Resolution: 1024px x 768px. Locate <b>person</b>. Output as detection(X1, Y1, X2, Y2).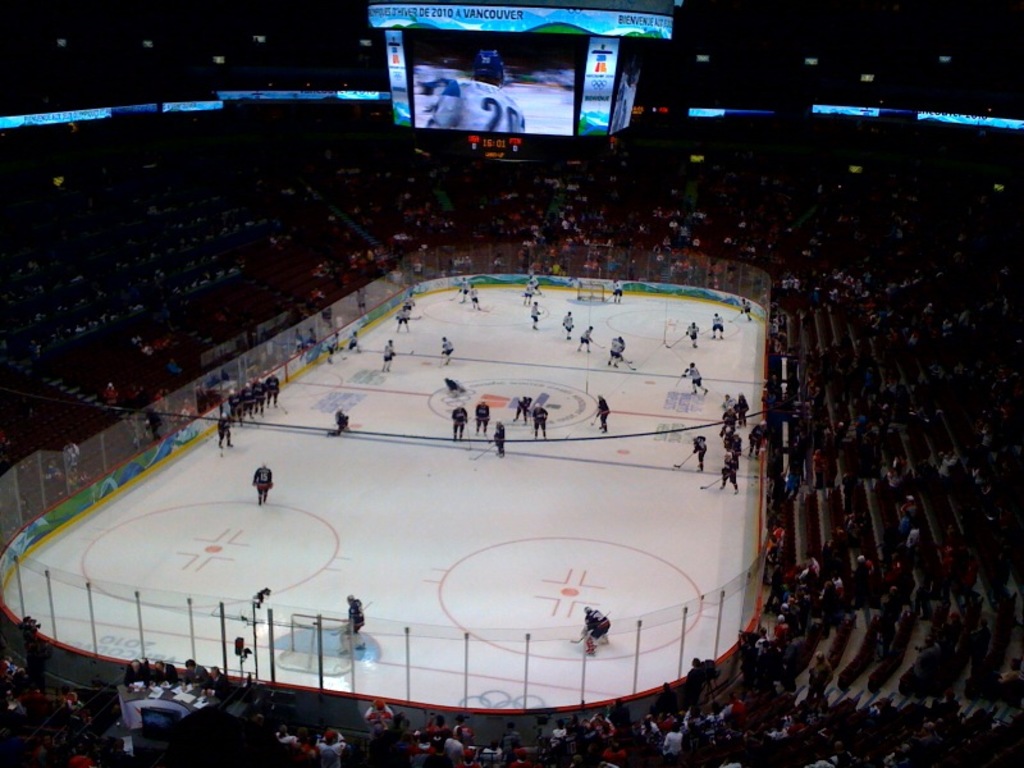
detection(581, 334, 591, 355).
